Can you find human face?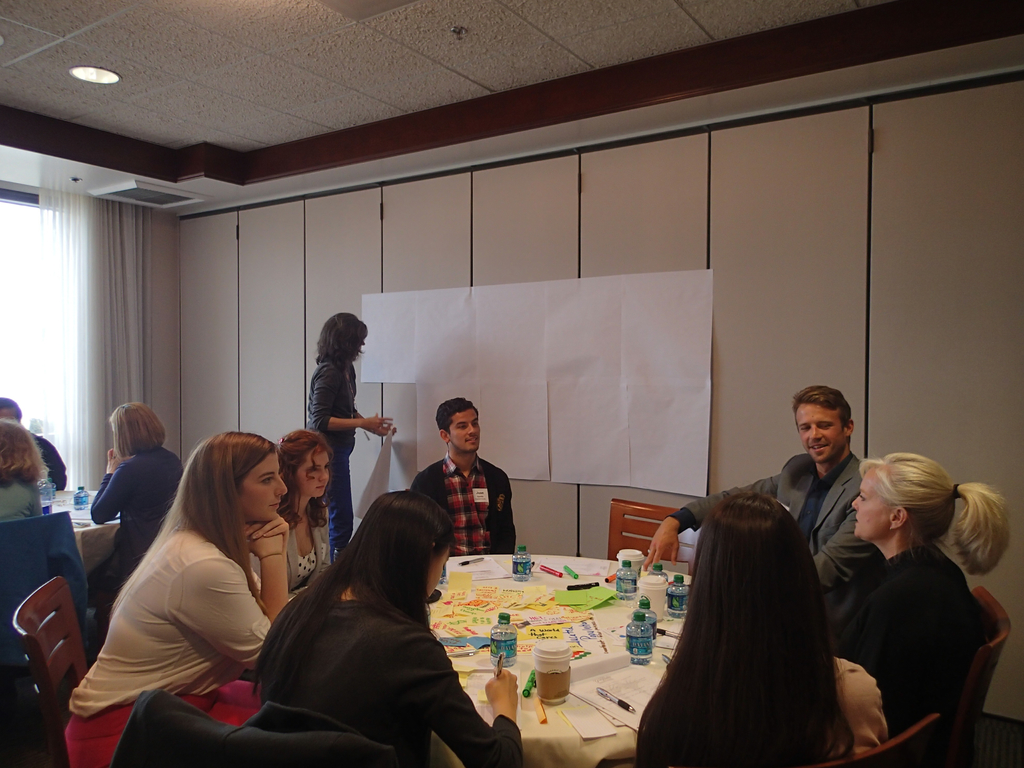
Yes, bounding box: (left=796, top=399, right=840, bottom=461).
